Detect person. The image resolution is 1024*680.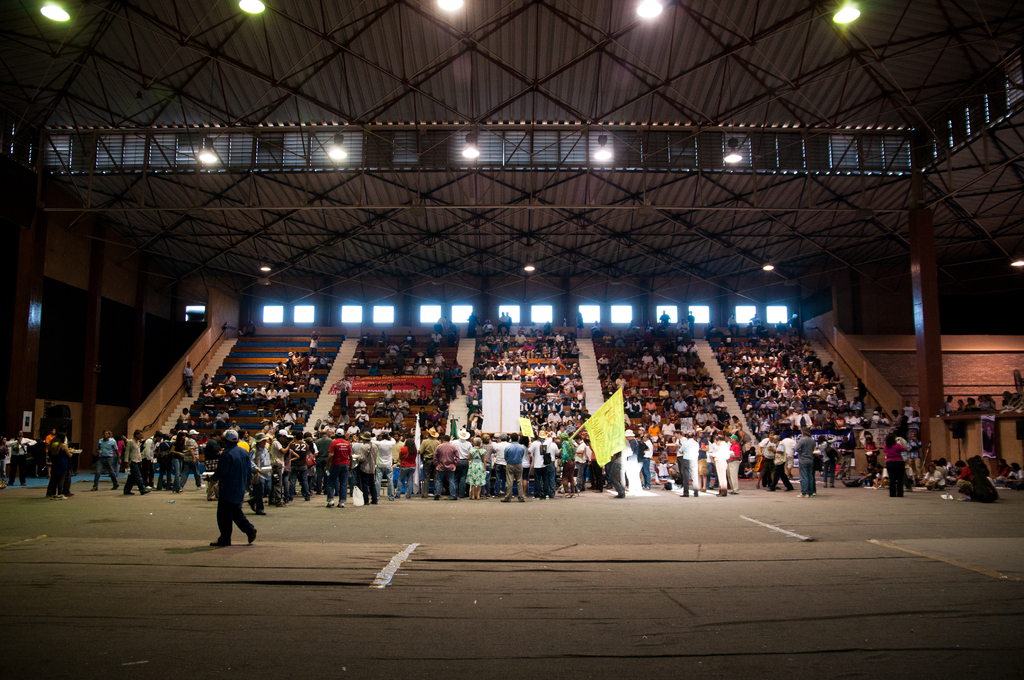
select_region(684, 428, 705, 498).
